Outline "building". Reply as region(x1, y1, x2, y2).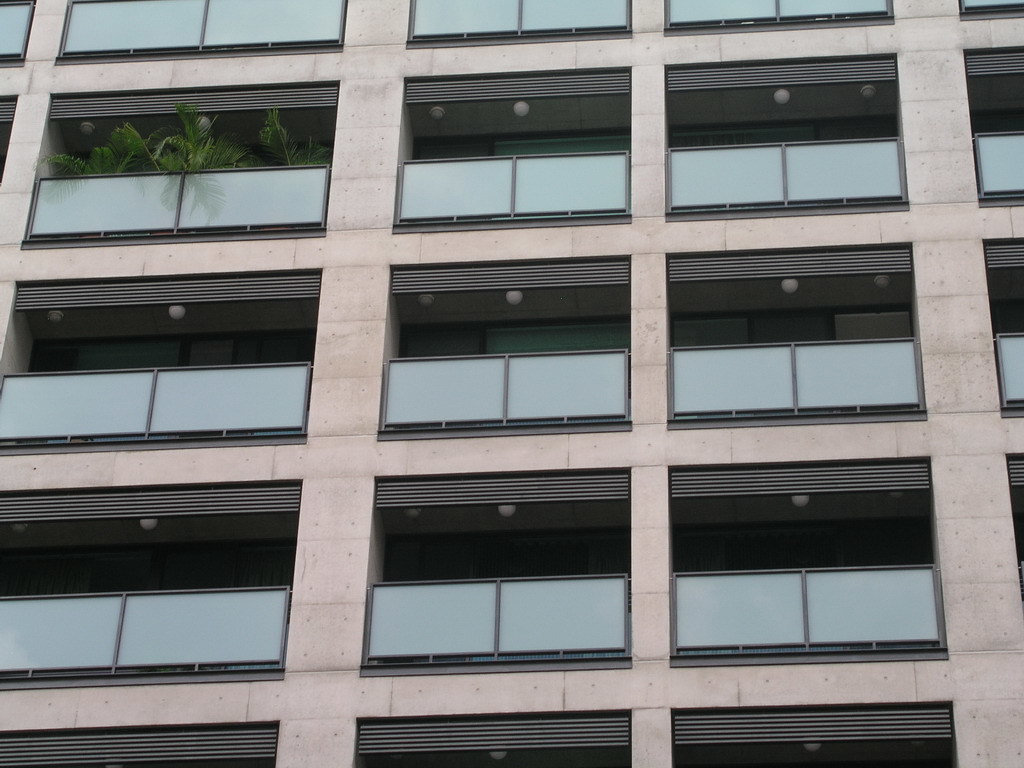
region(0, 0, 1023, 767).
